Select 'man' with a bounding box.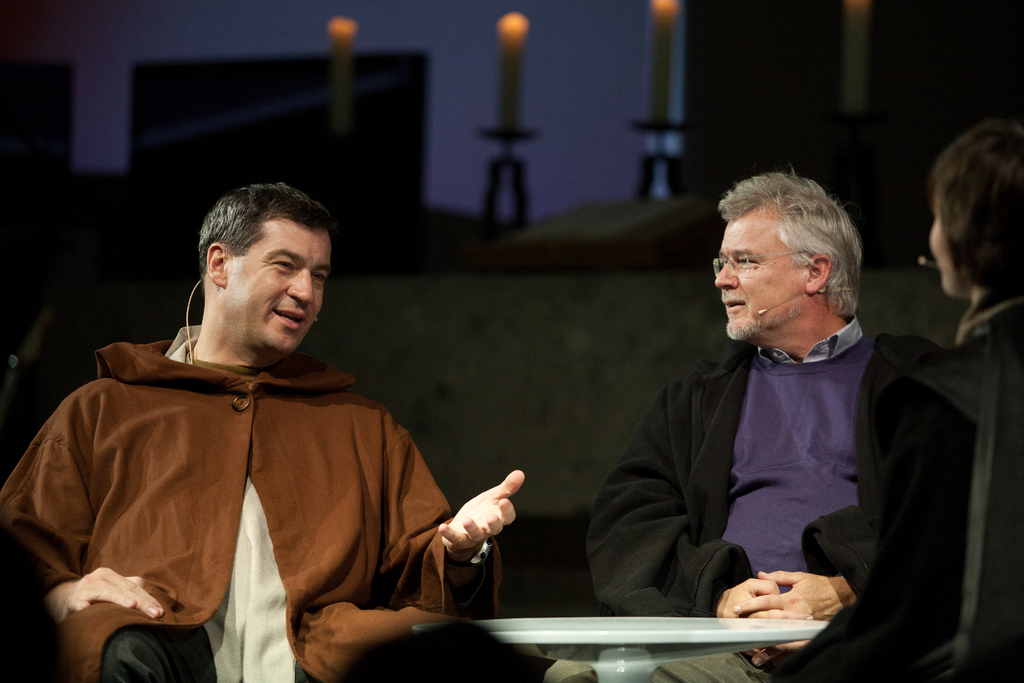
[584, 167, 922, 648].
